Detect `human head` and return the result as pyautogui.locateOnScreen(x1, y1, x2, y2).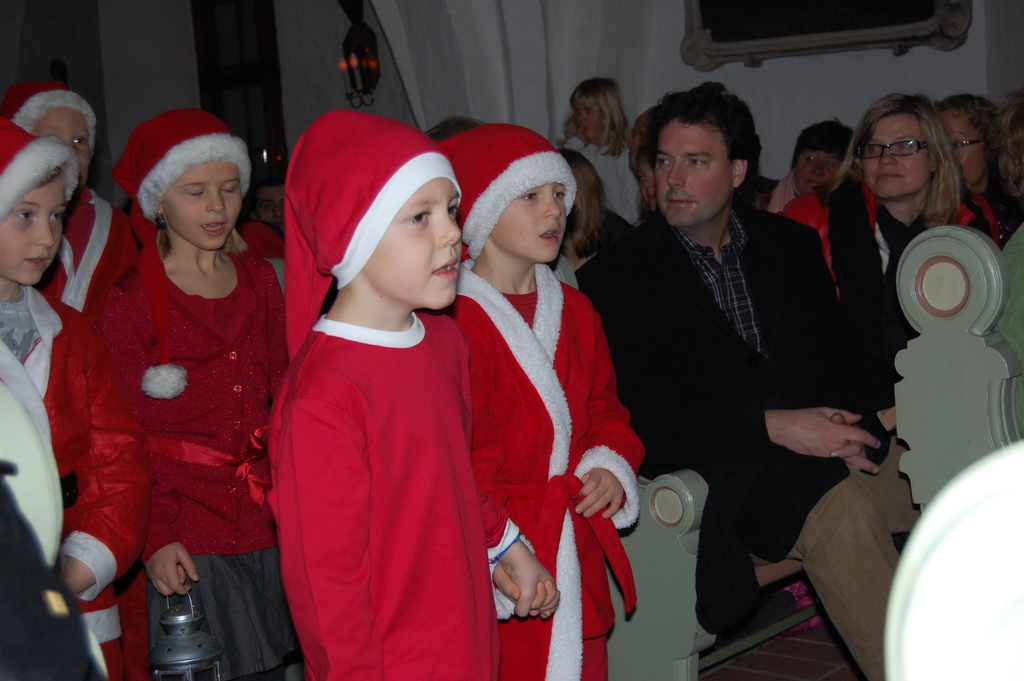
pyautogui.locateOnScreen(433, 125, 578, 264).
